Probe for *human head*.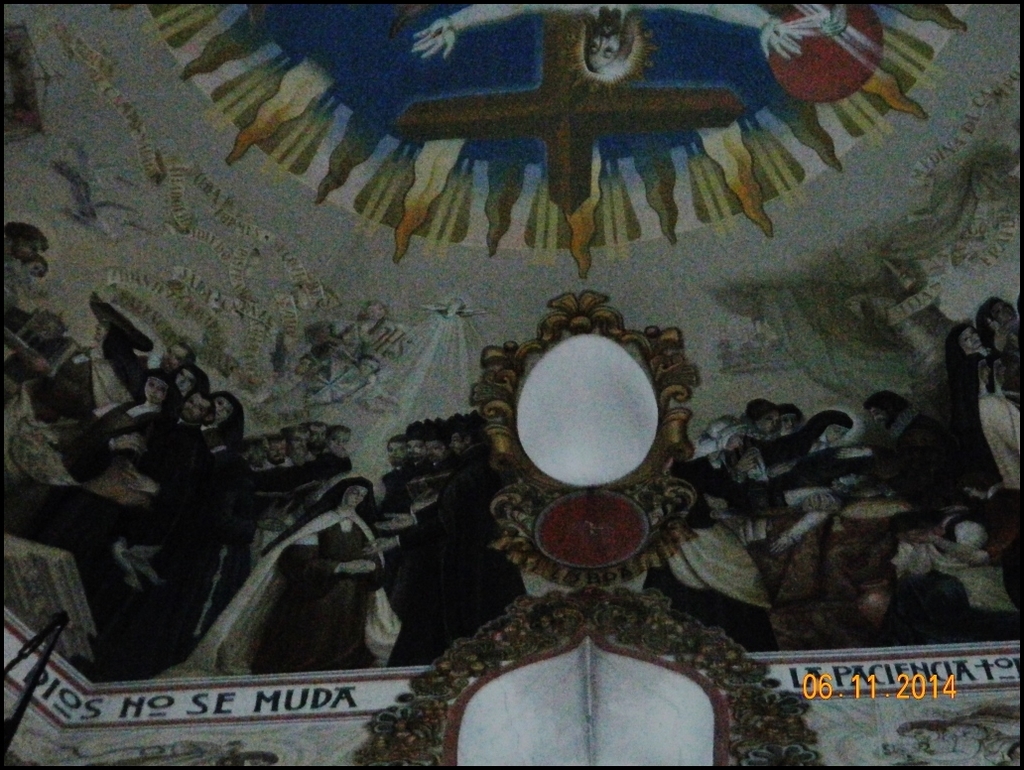
Probe result: (x1=355, y1=356, x2=380, y2=374).
